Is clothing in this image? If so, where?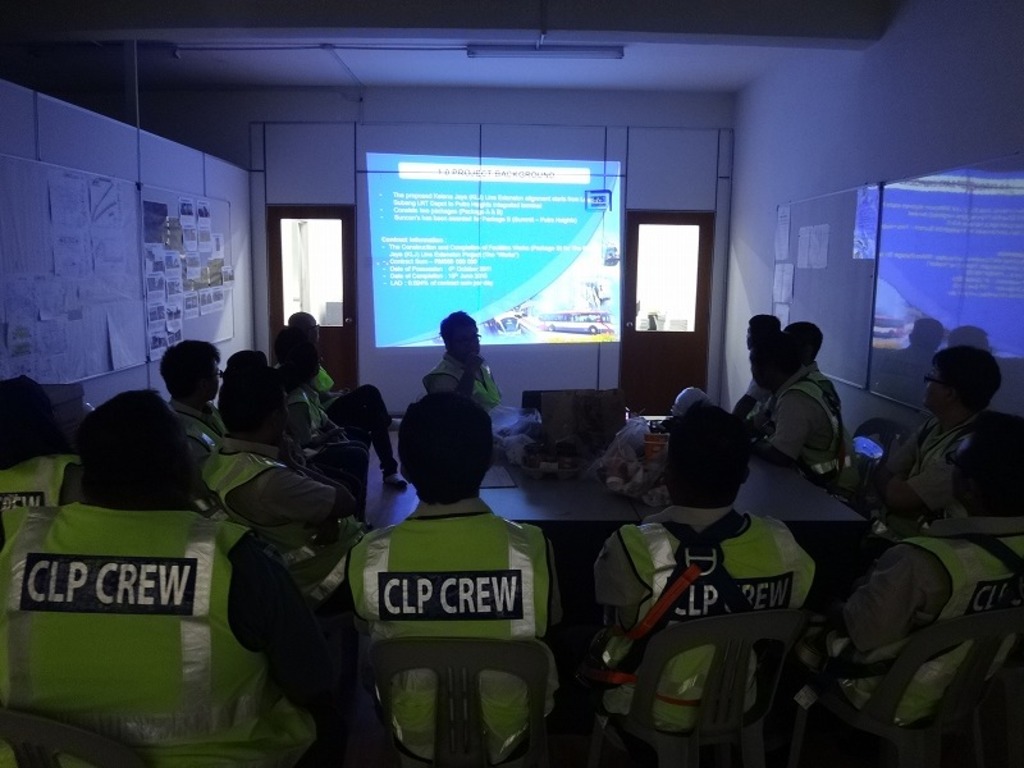
Yes, at [x1=0, y1=498, x2=328, y2=767].
